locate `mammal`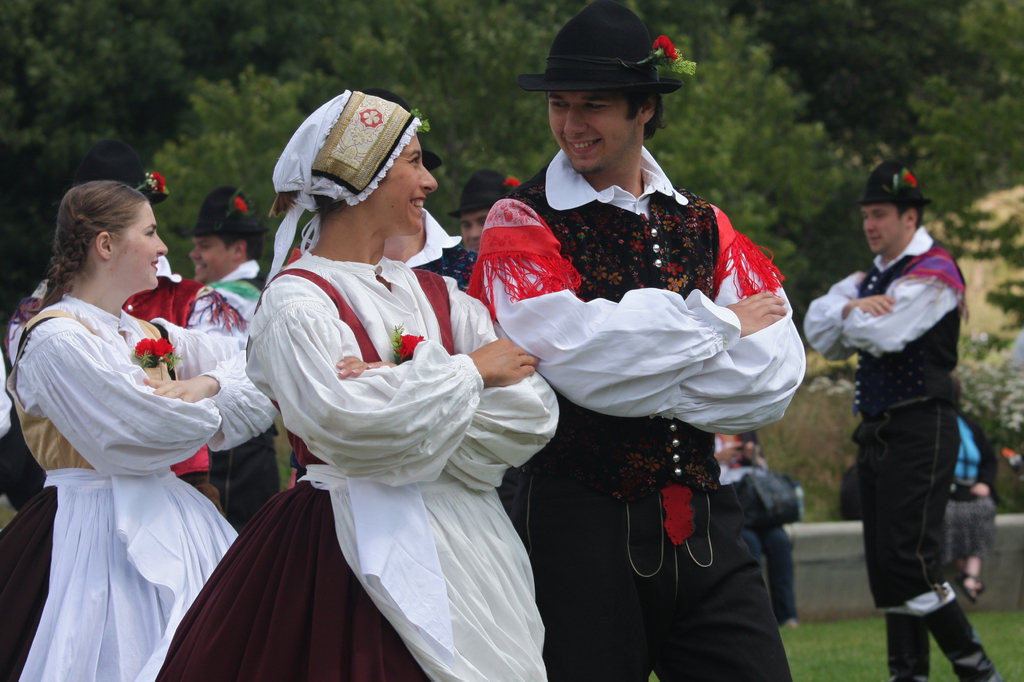
box(170, 188, 279, 321)
